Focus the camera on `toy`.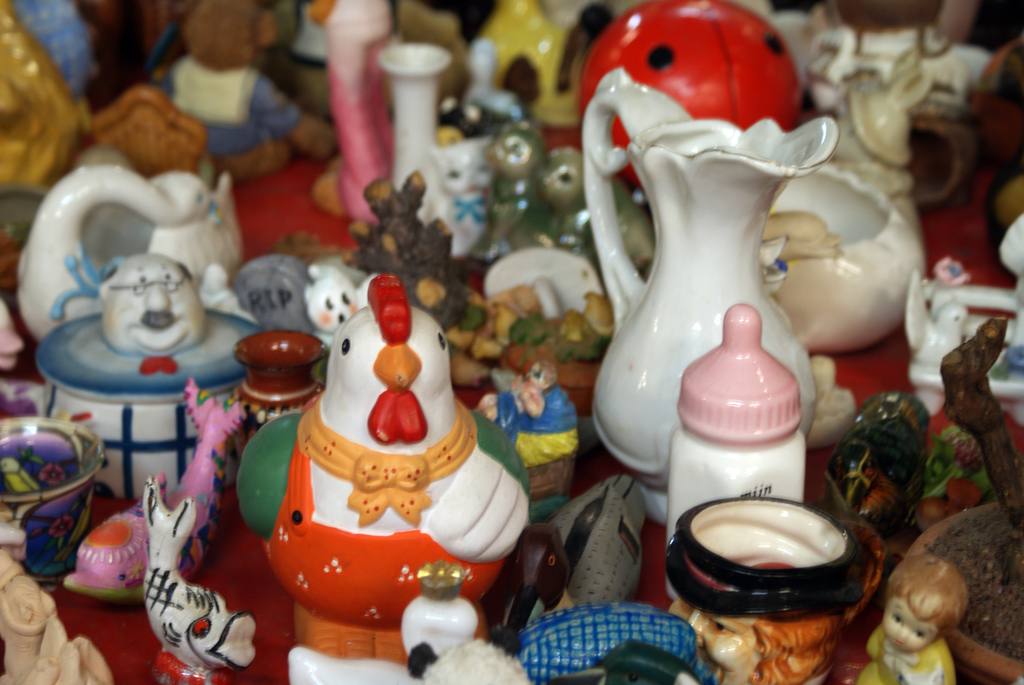
Focus region: 229, 267, 531, 684.
